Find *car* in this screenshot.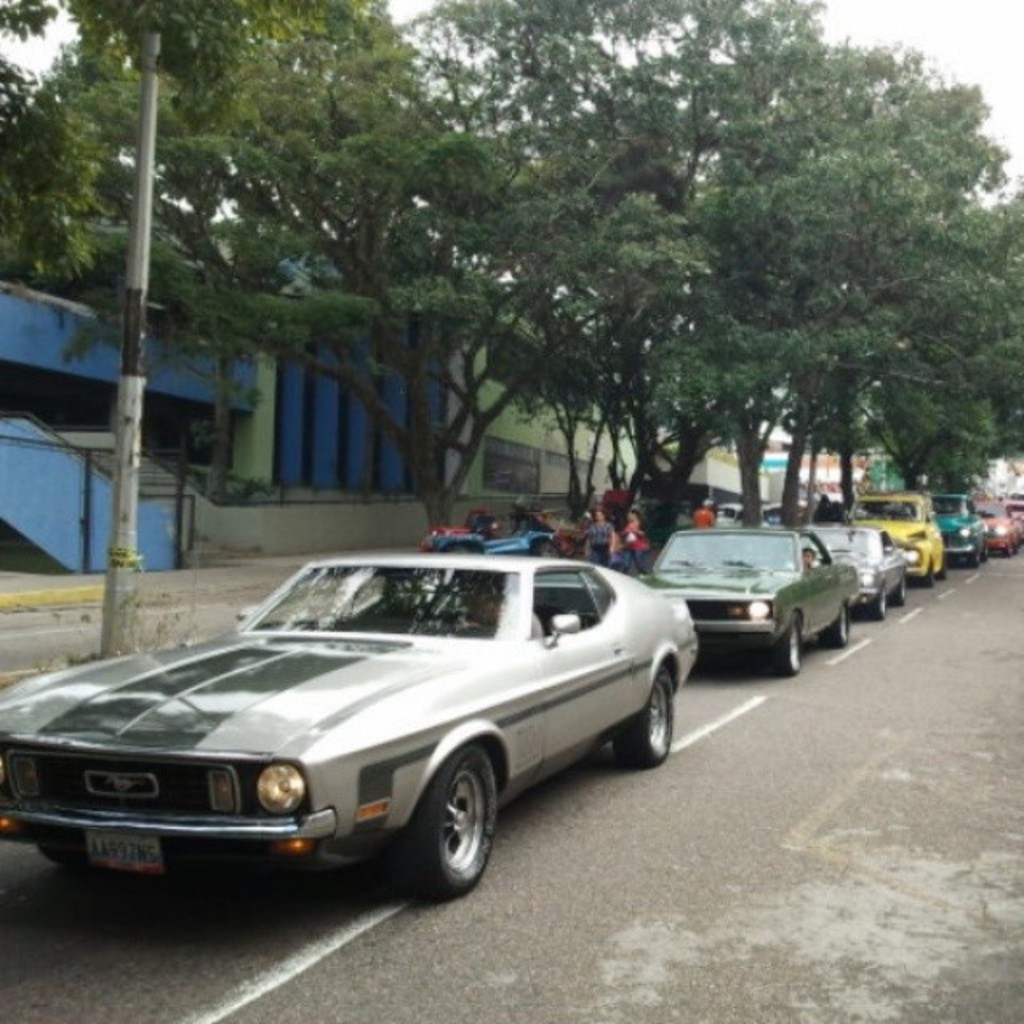
The bounding box for *car* is {"x1": 843, "y1": 483, "x2": 947, "y2": 582}.
